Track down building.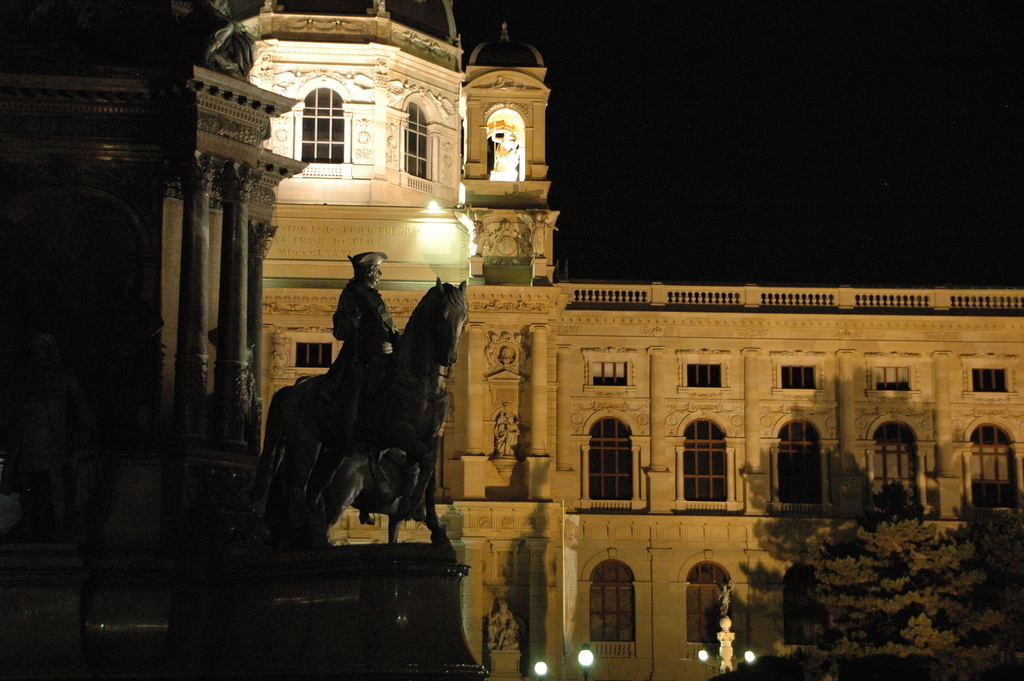
Tracked to Rect(238, 0, 1023, 677).
